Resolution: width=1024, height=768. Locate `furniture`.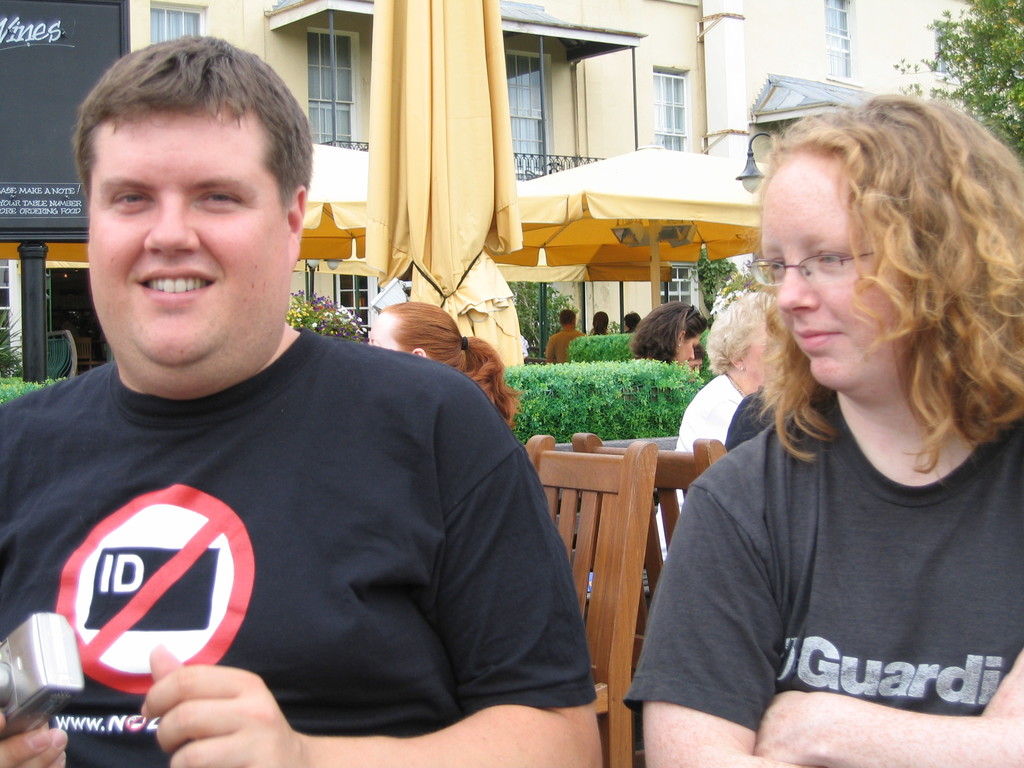
<box>523,432,657,765</box>.
